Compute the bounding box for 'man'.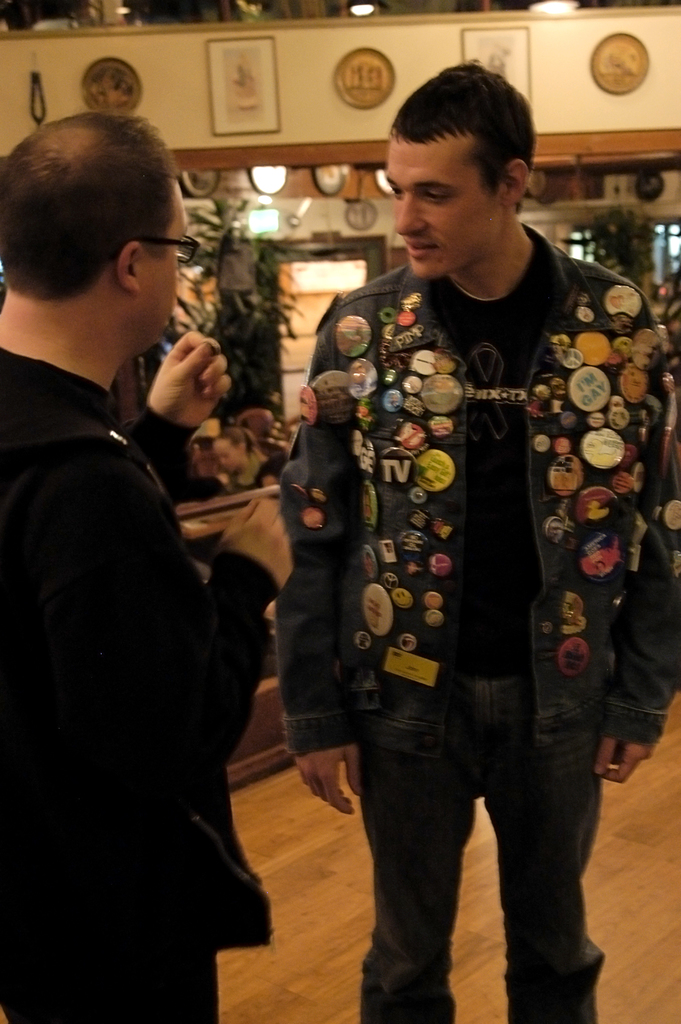
bbox=[268, 45, 662, 1002].
